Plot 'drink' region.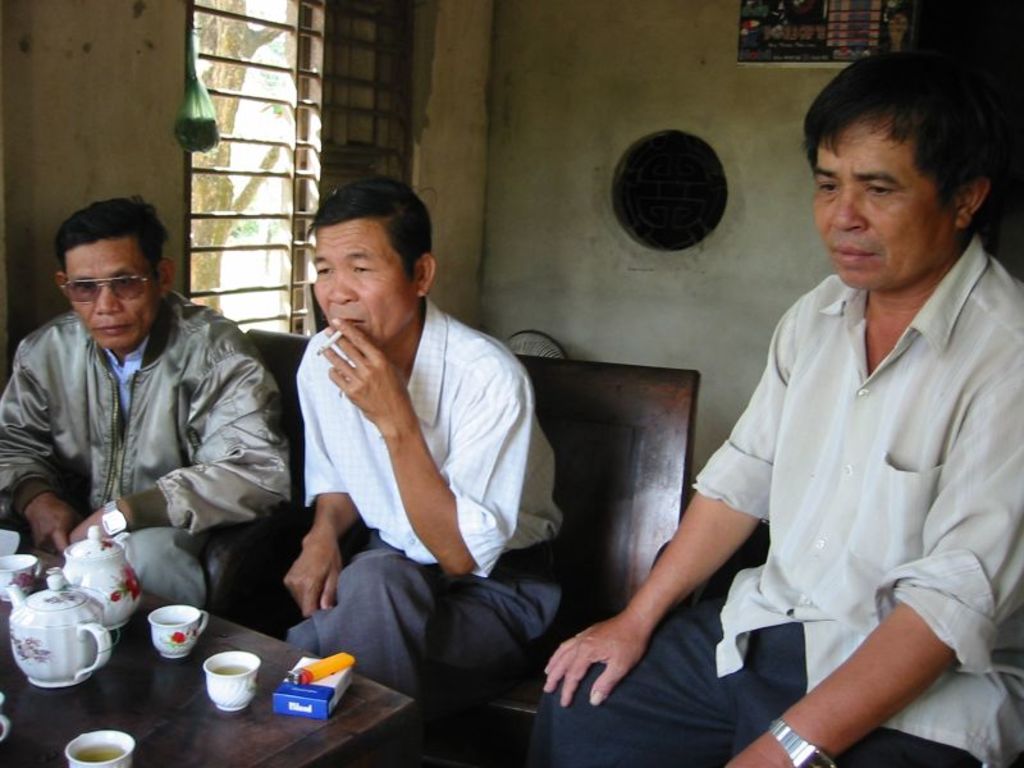
Plotted at select_region(215, 664, 248, 676).
